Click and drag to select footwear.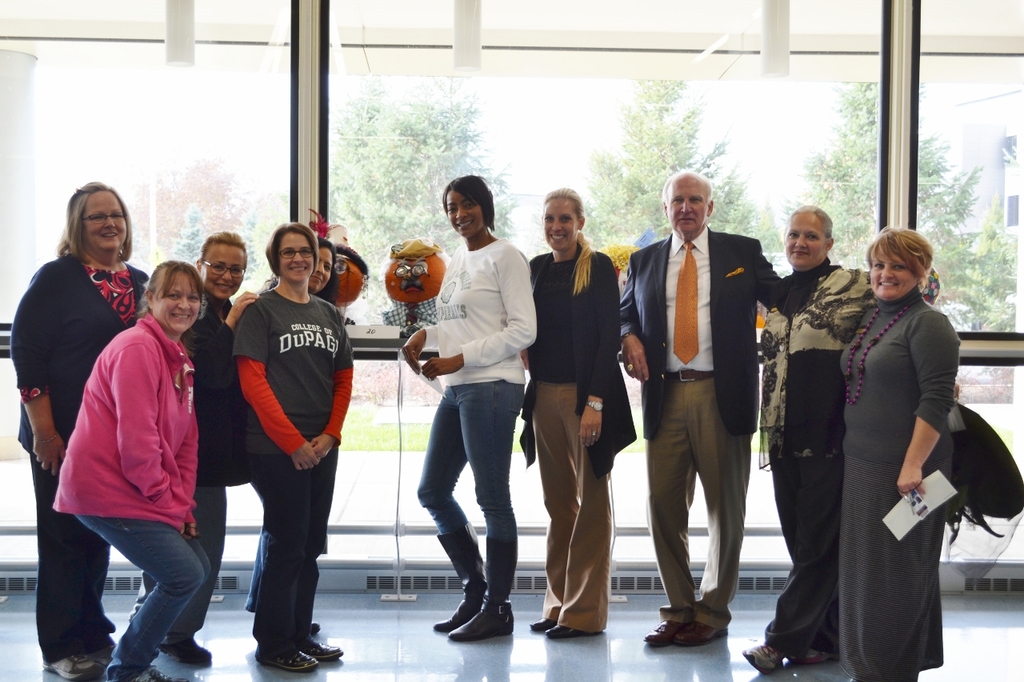
Selection: [x1=528, y1=616, x2=554, y2=632].
